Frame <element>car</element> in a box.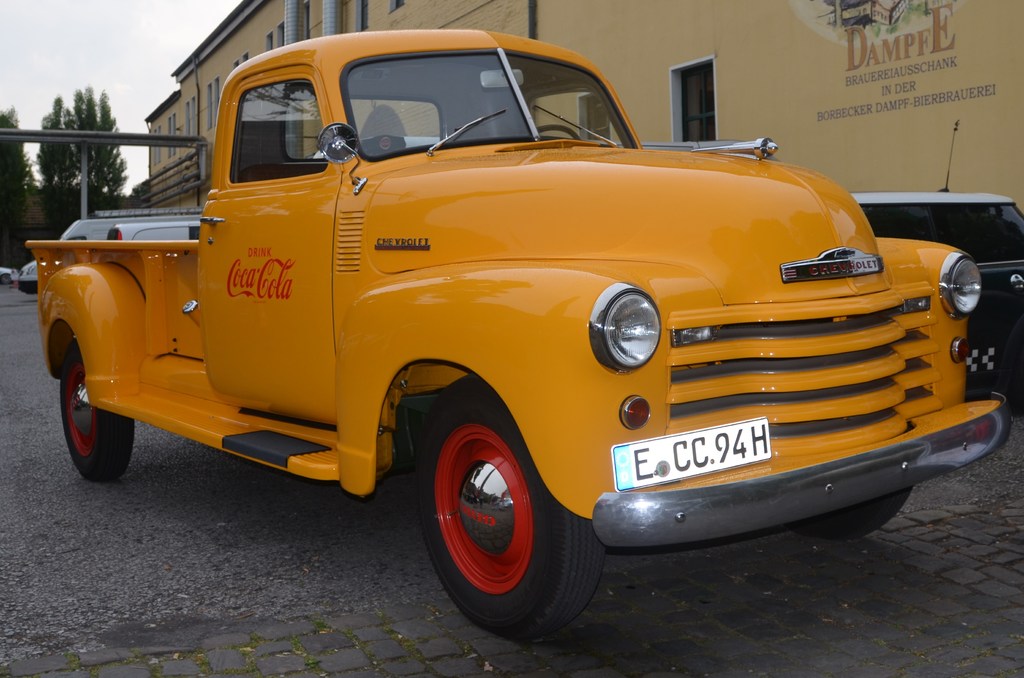
bbox=(106, 217, 203, 238).
